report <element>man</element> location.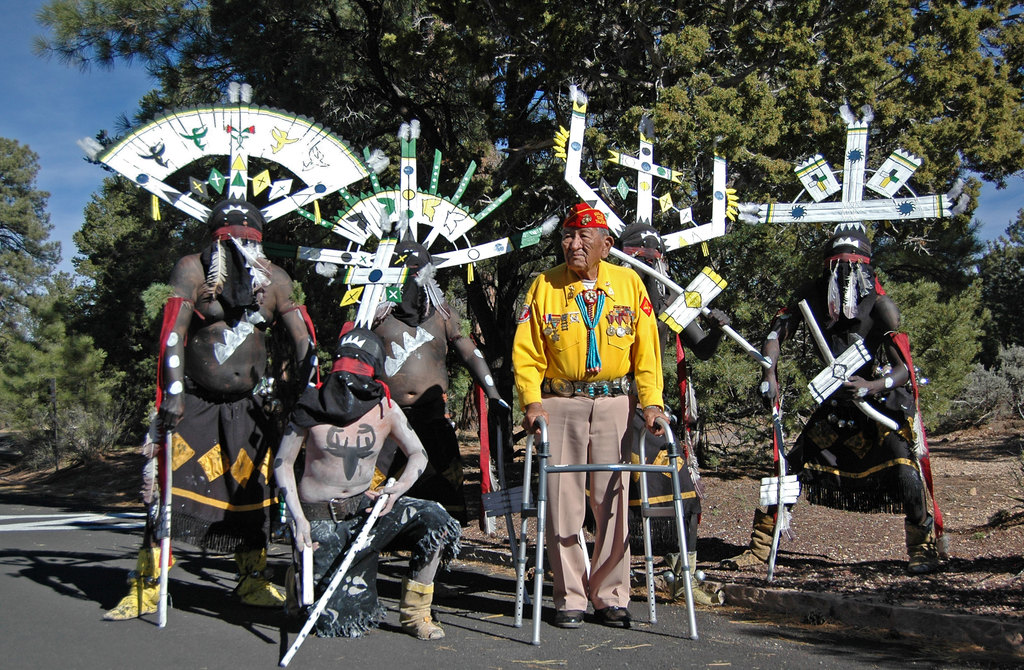
Report: x1=273 y1=328 x2=459 y2=639.
